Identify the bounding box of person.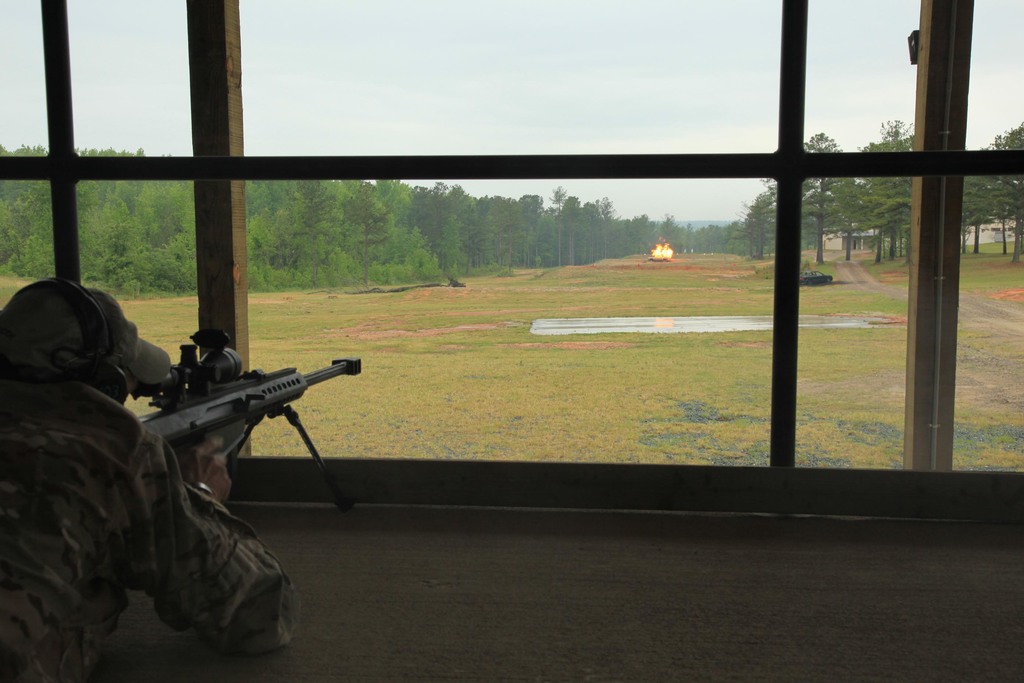
left=0, top=274, right=302, bottom=682.
